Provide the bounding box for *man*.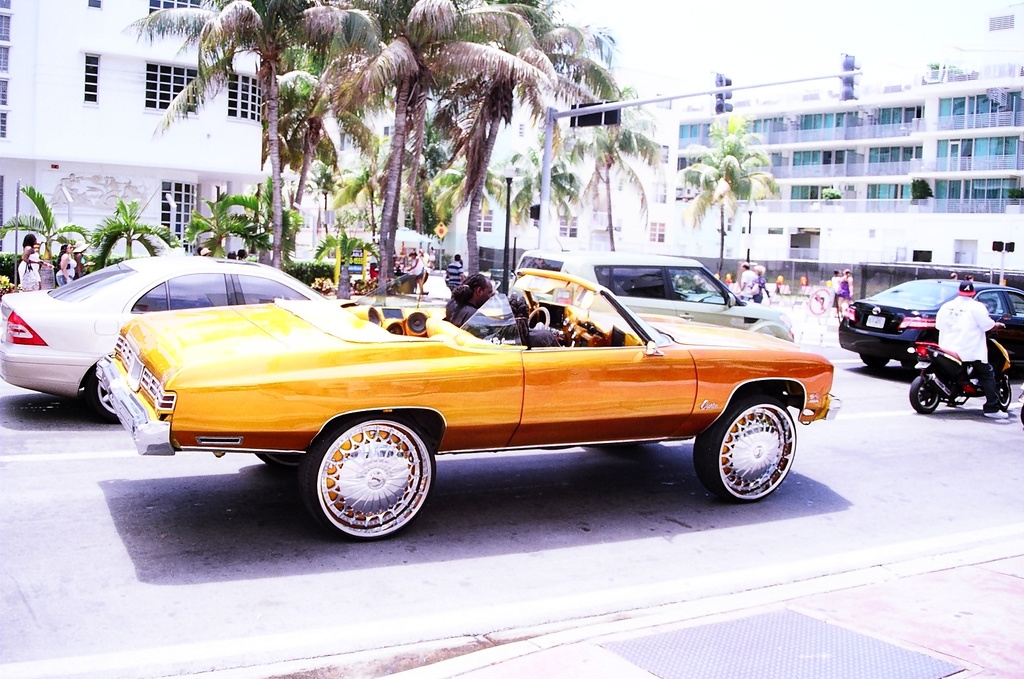
Rect(447, 272, 497, 323).
